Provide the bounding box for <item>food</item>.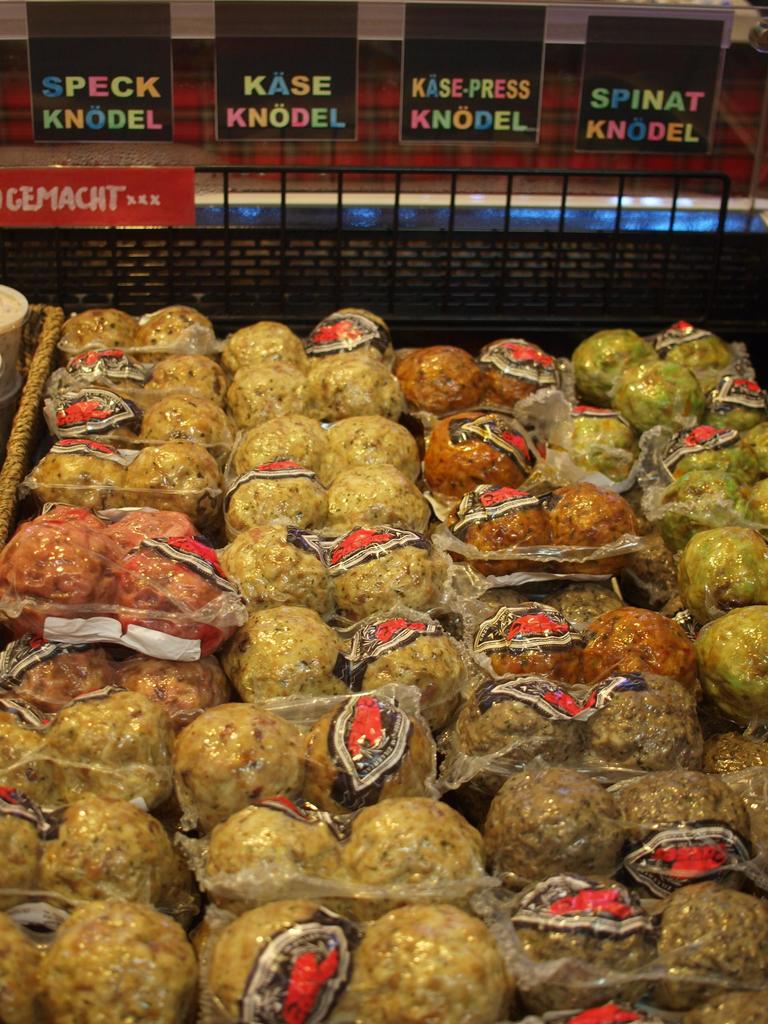
(left=303, top=356, right=406, bottom=428).
